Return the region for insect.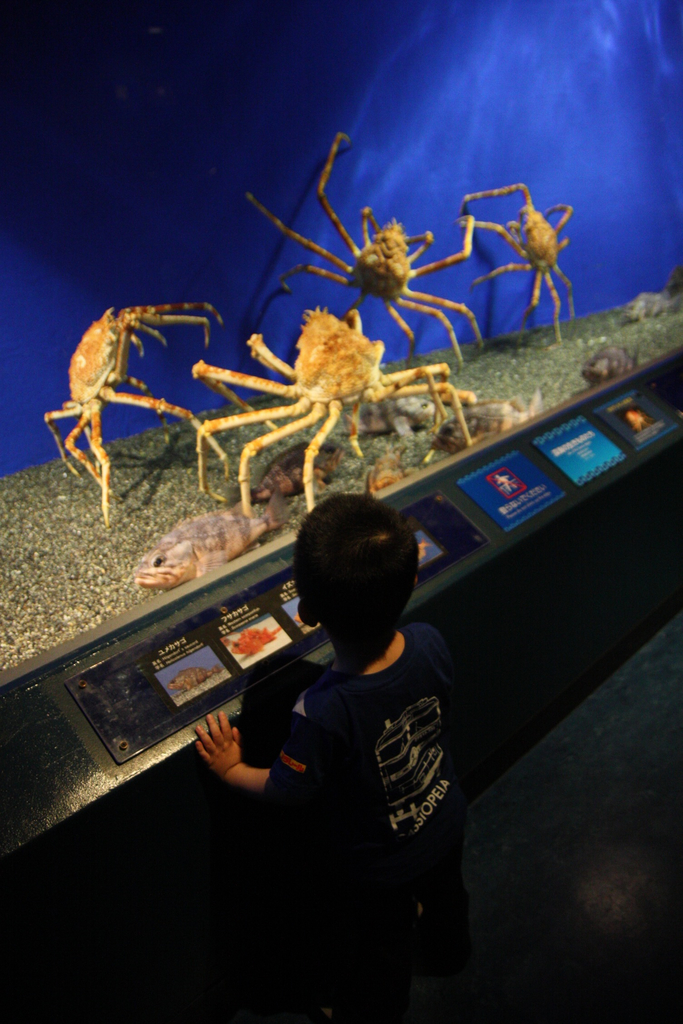
<region>189, 307, 475, 513</region>.
